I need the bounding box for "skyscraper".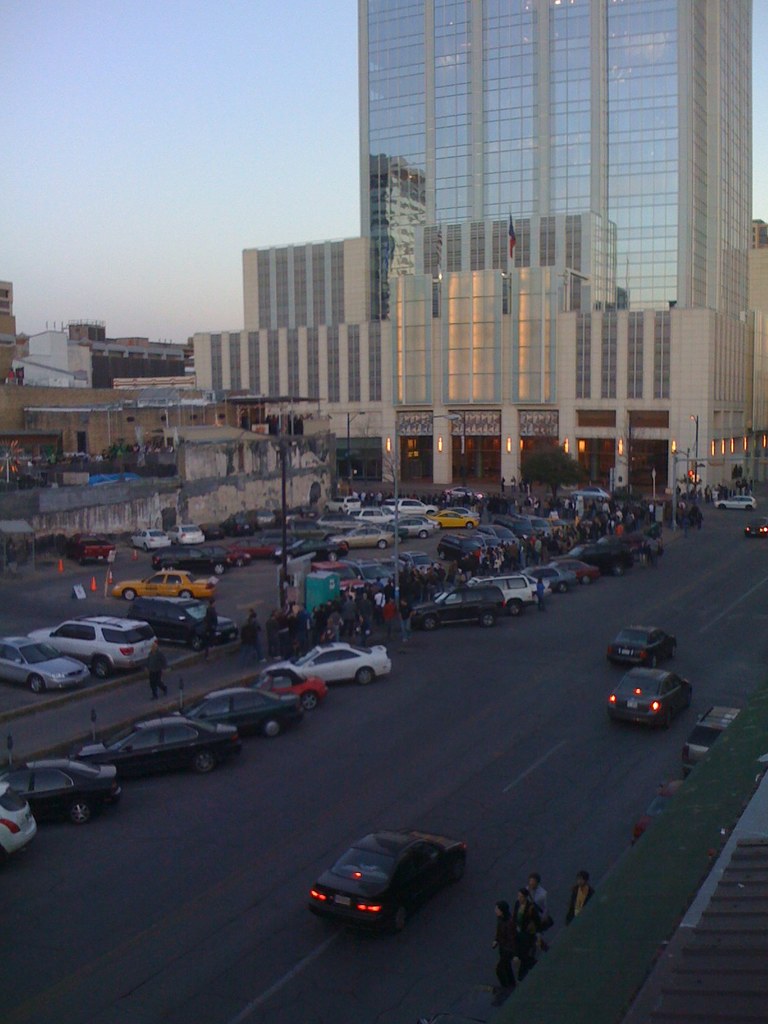
Here it is: rect(312, 3, 751, 403).
